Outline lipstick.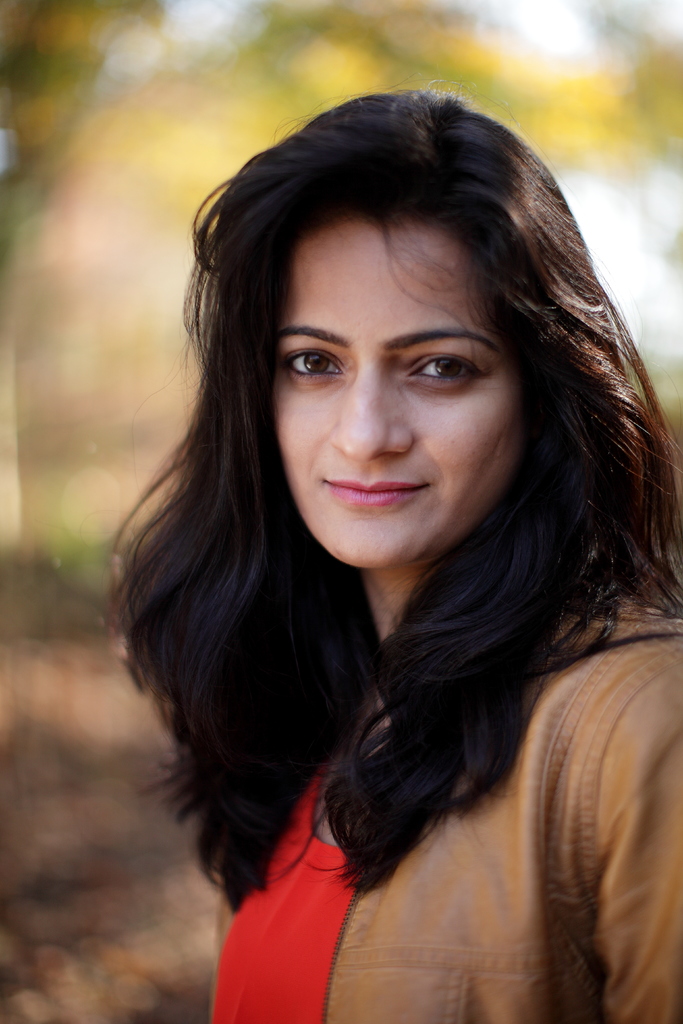
Outline: 324, 479, 424, 505.
